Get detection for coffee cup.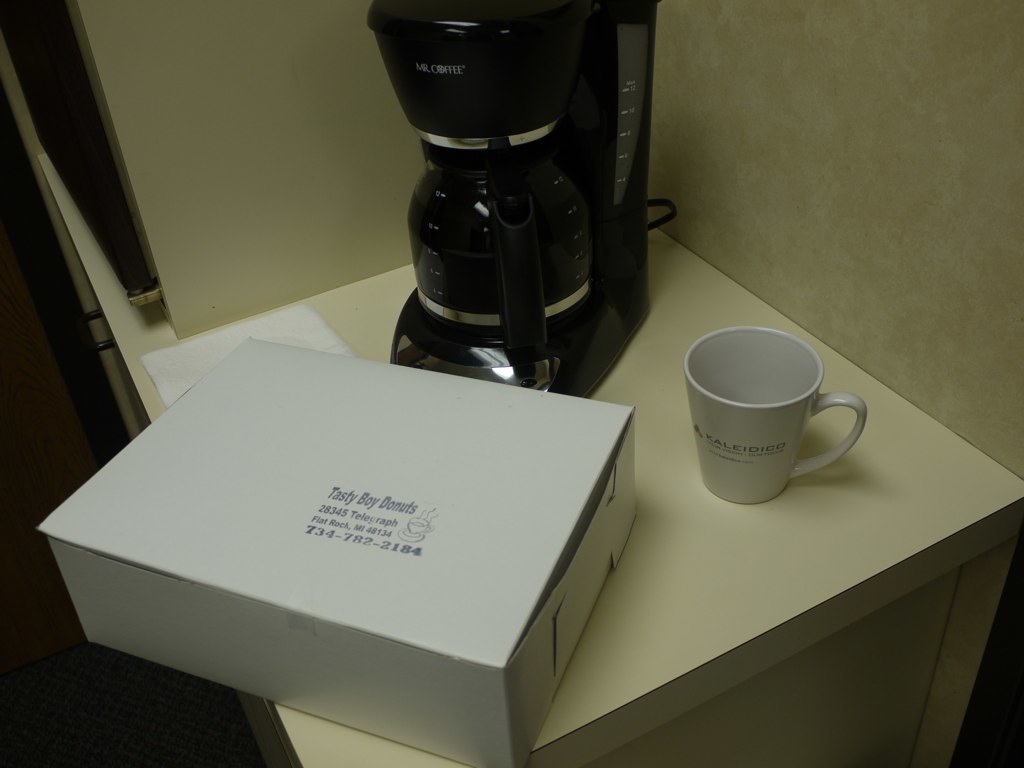
Detection: box(687, 327, 868, 507).
